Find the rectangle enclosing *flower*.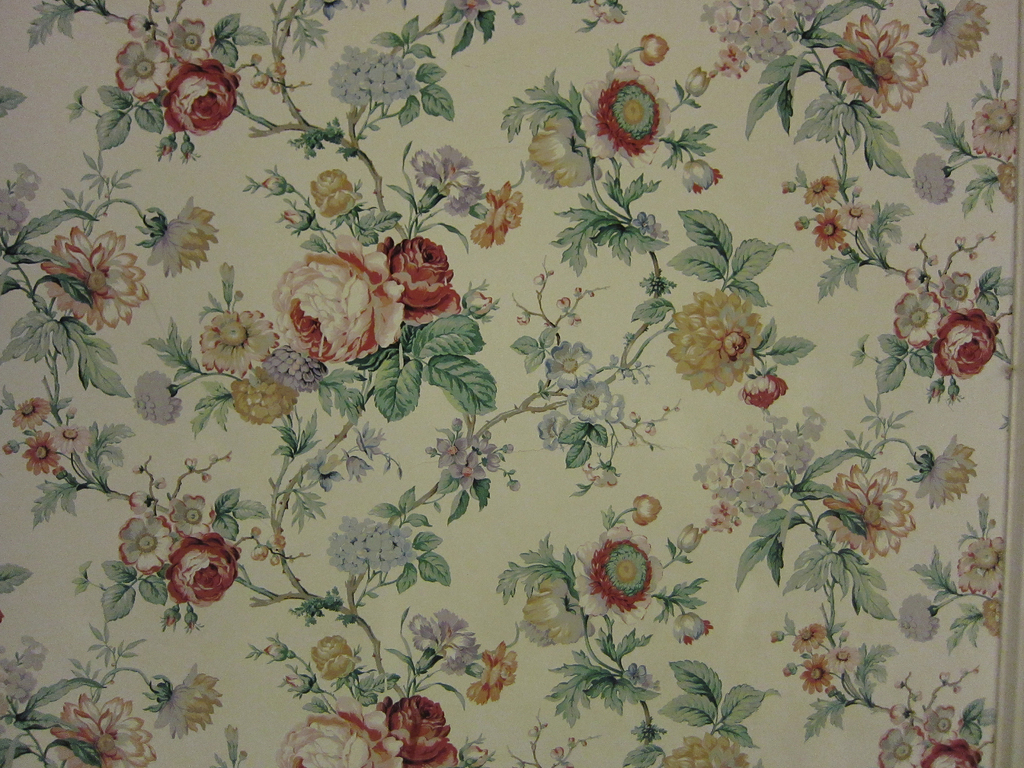
left=676, top=519, right=701, bottom=559.
